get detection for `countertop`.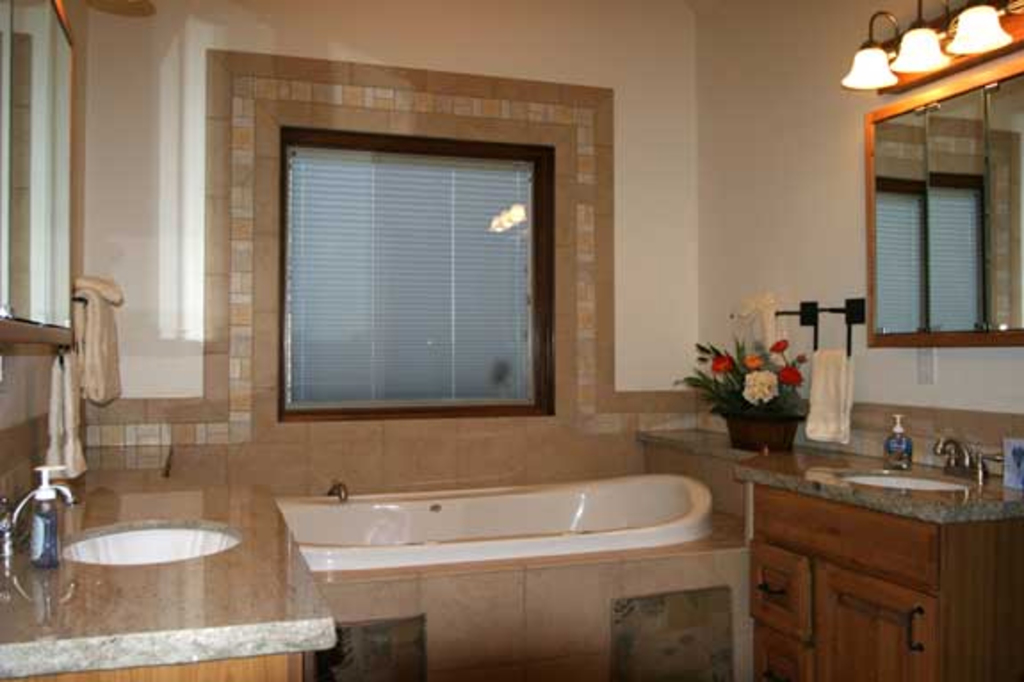
Detection: rect(0, 472, 344, 680).
